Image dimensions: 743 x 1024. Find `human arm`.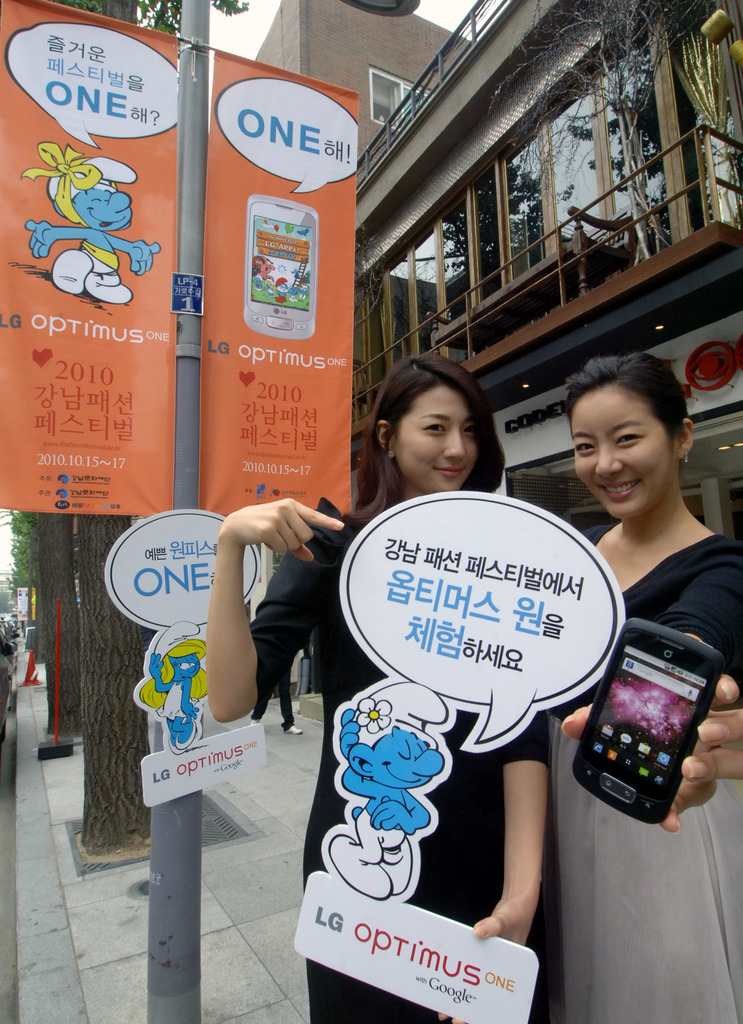
Rect(564, 566, 742, 828).
